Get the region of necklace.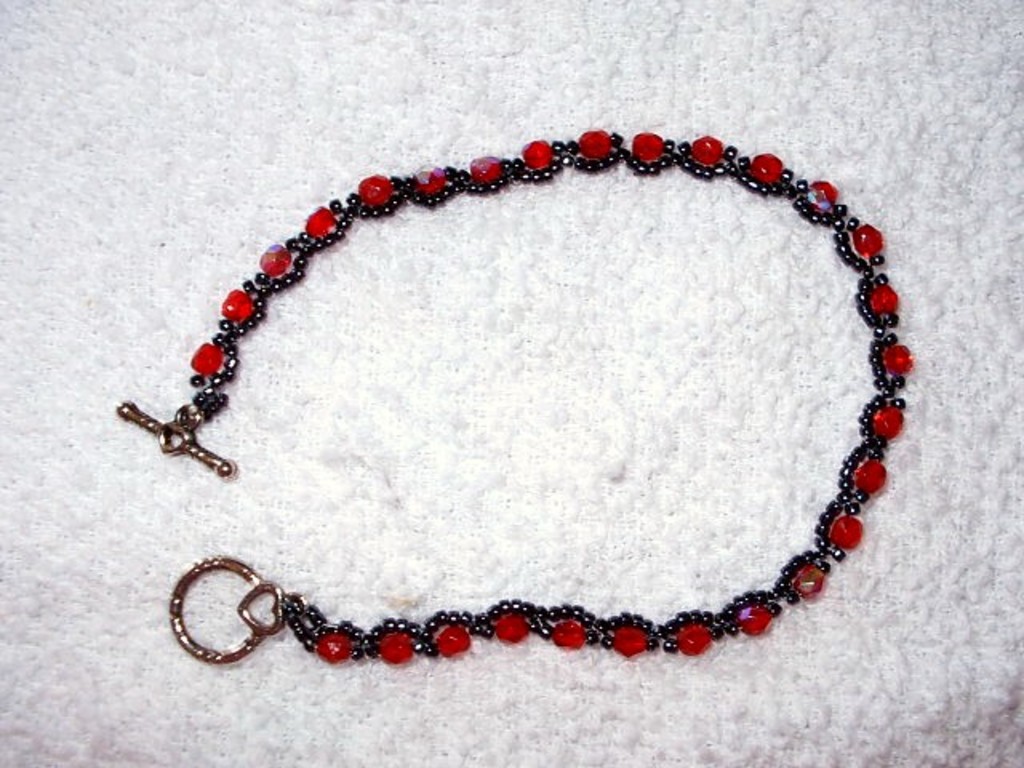
154/138/910/659.
